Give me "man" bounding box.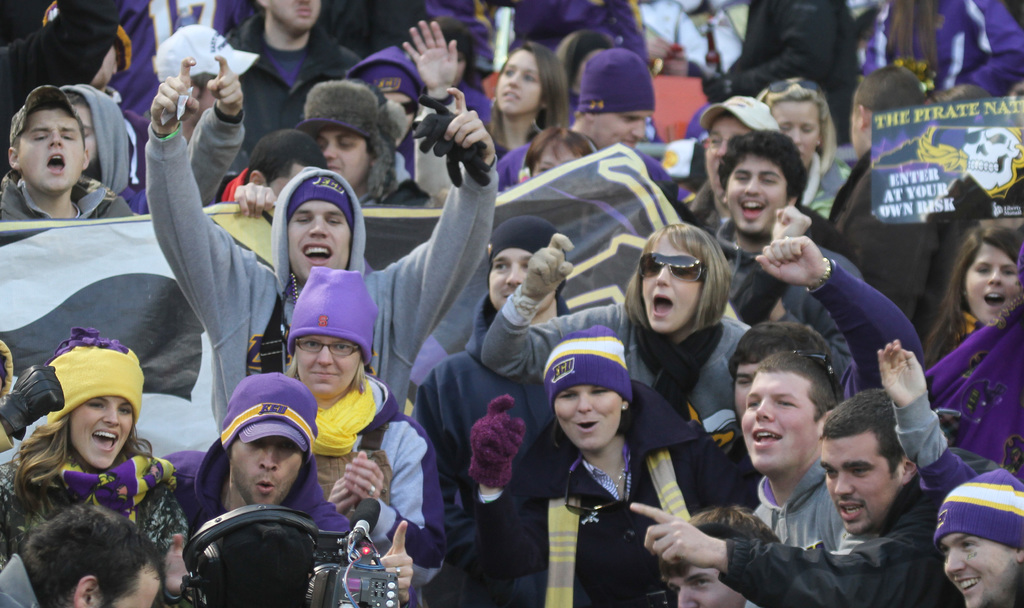
select_region(218, 128, 327, 203).
